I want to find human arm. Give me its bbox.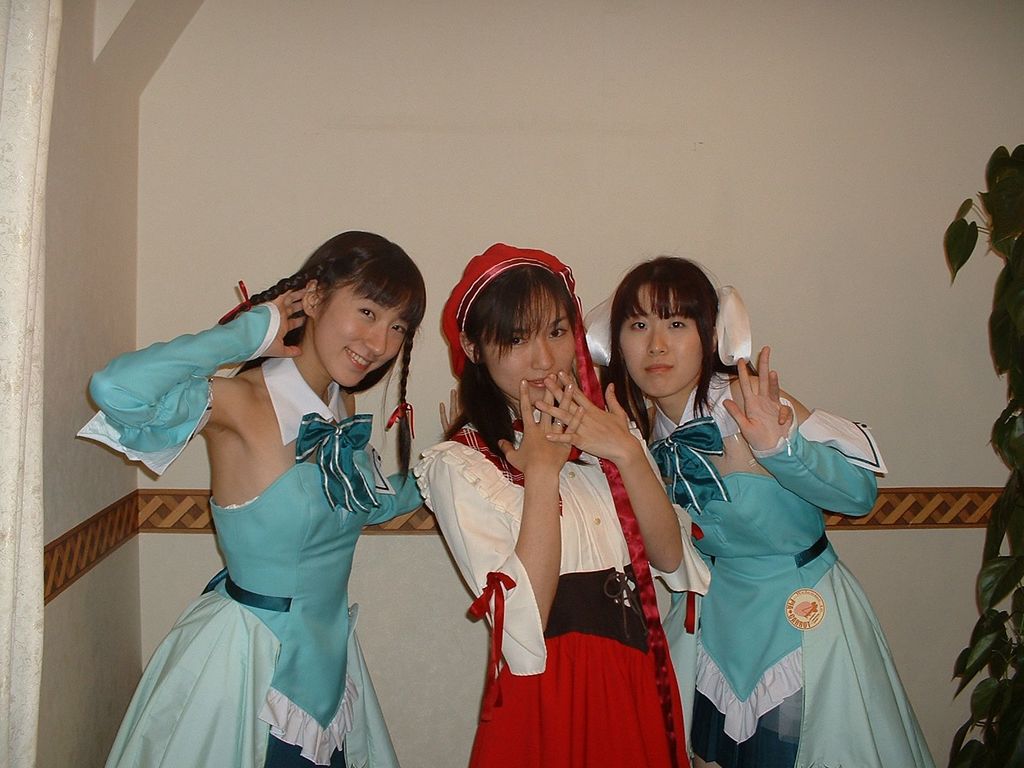
[left=721, top=360, right=856, bottom=545].
